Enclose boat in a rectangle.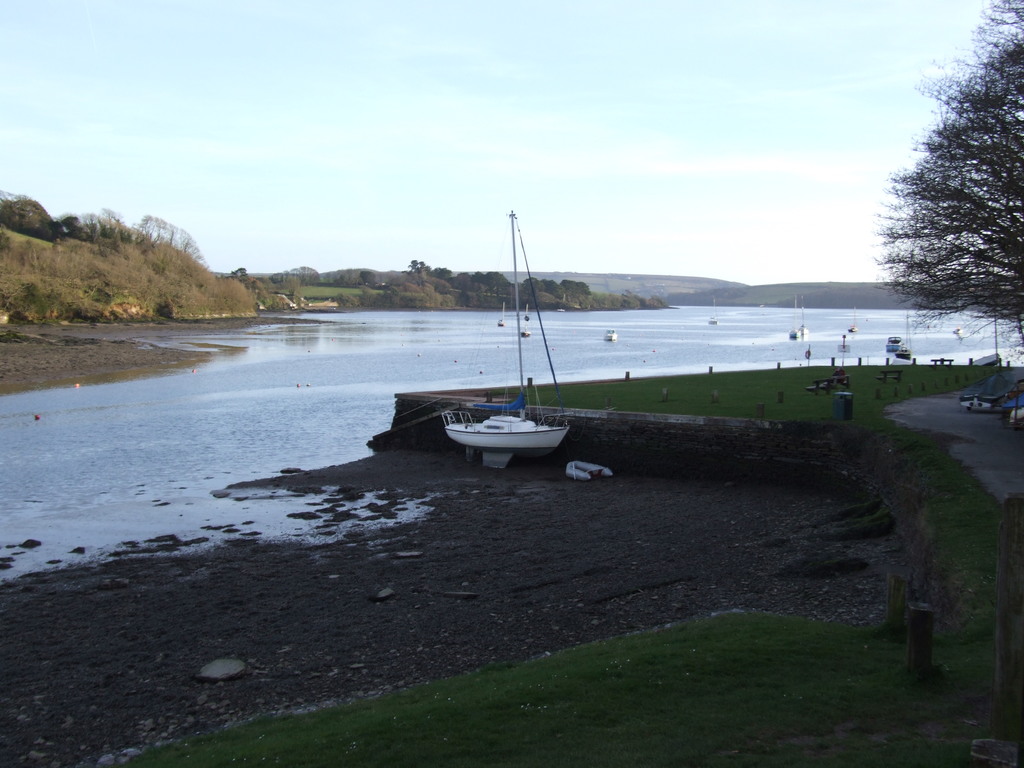
l=845, t=306, r=860, b=333.
